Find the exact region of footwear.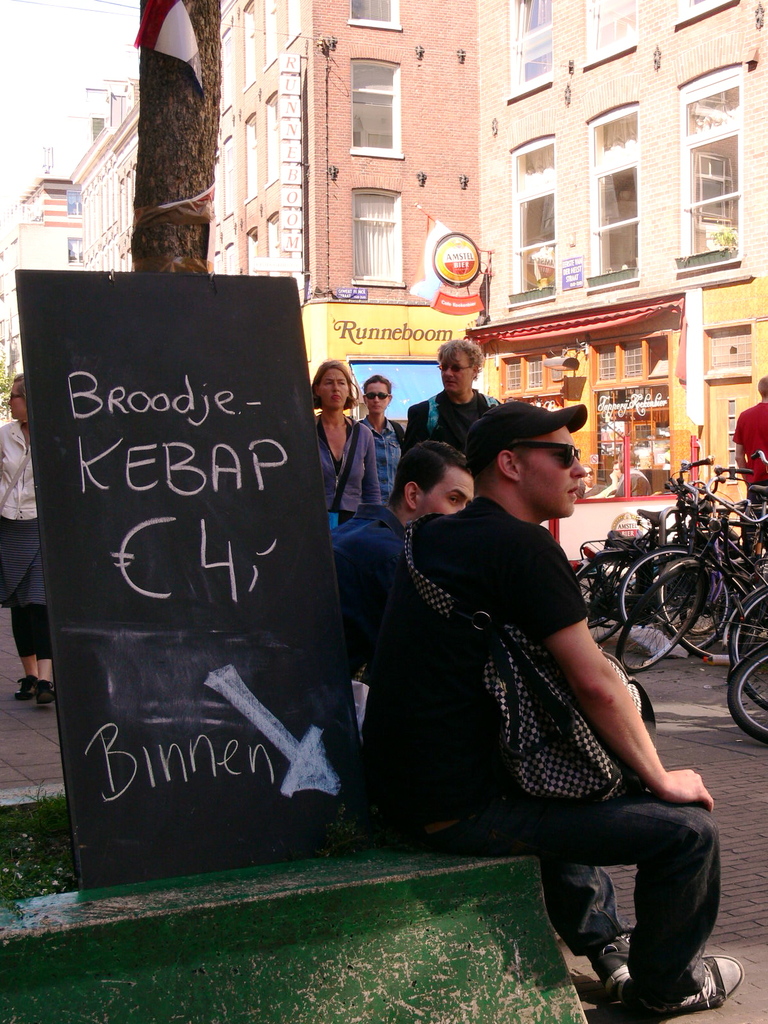
Exact region: [x1=33, y1=671, x2=51, y2=702].
